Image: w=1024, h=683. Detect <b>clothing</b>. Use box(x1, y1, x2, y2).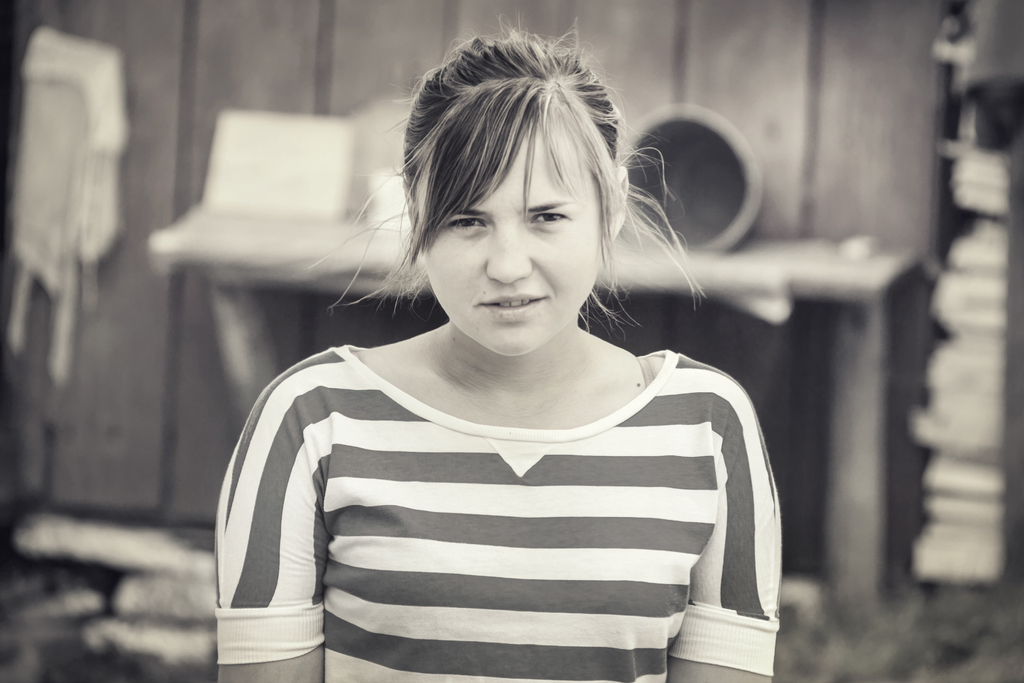
box(200, 159, 795, 682).
